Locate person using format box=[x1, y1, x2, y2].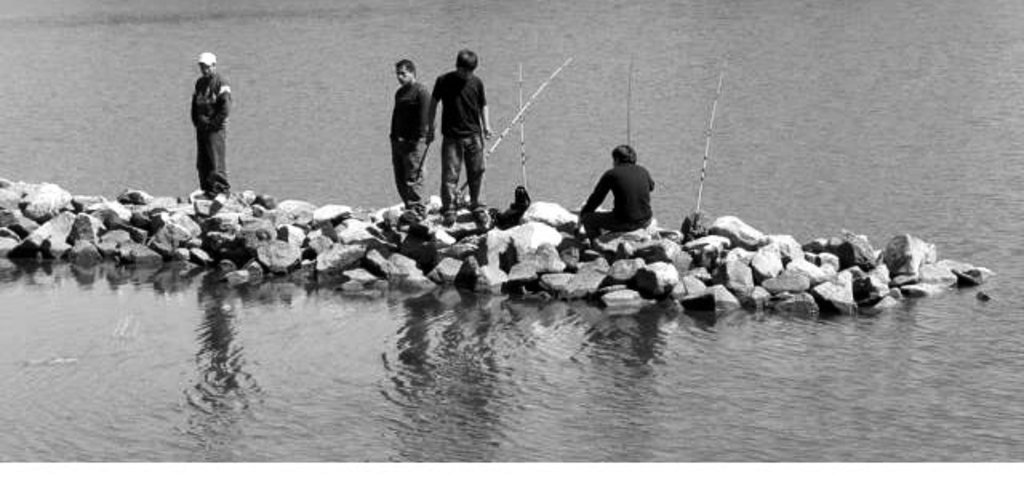
box=[186, 51, 235, 200].
